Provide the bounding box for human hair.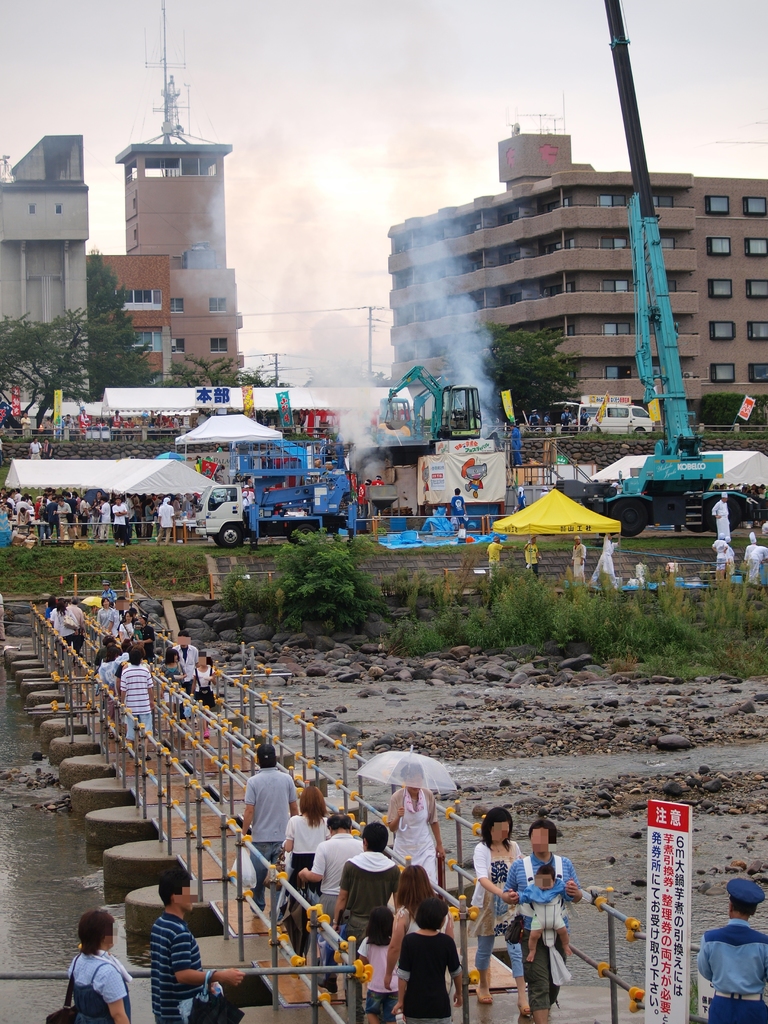
<region>100, 596, 111, 605</region>.
